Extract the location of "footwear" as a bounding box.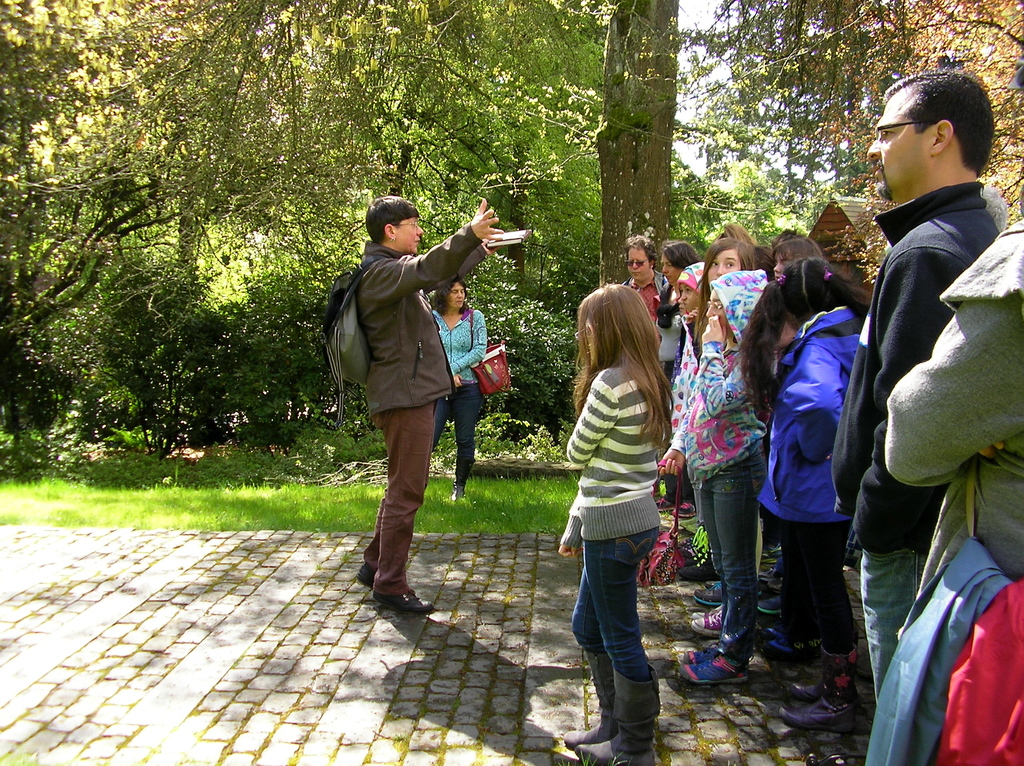
left=677, top=548, right=722, bottom=580.
